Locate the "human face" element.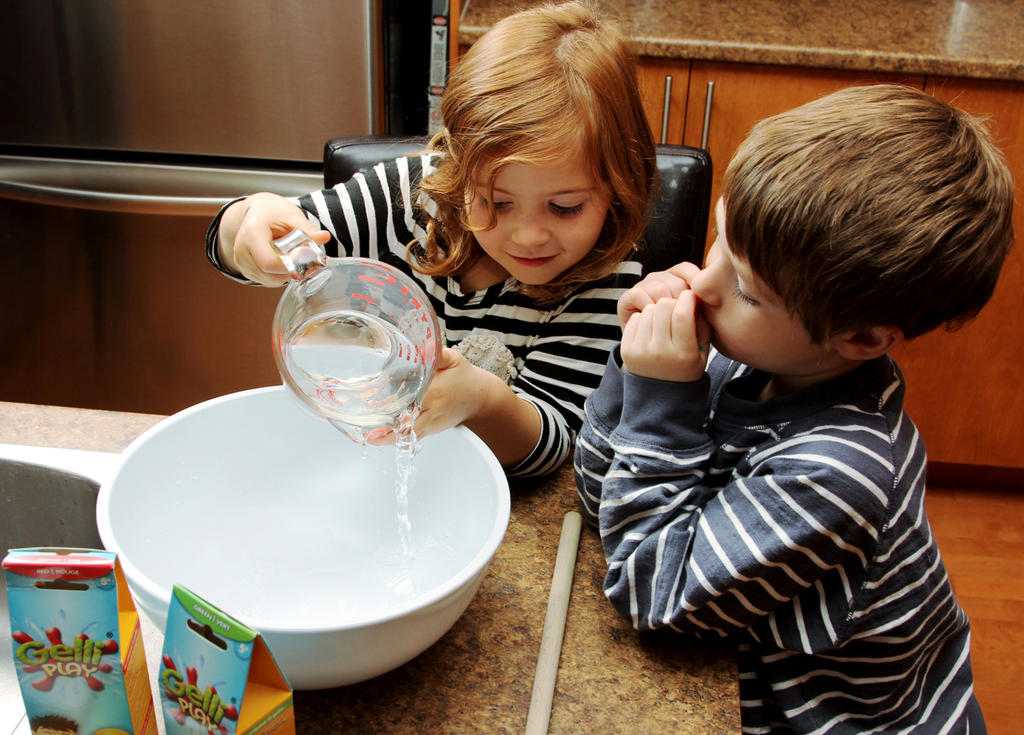
Element bbox: locate(465, 133, 609, 285).
